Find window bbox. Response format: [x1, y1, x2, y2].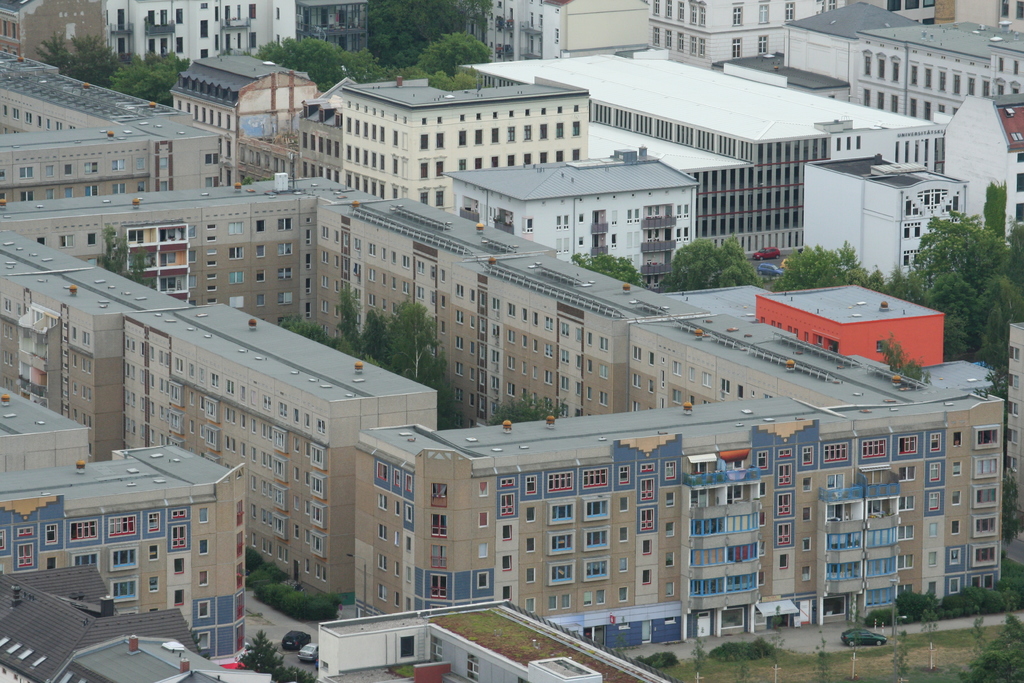
[932, 523, 936, 541].
